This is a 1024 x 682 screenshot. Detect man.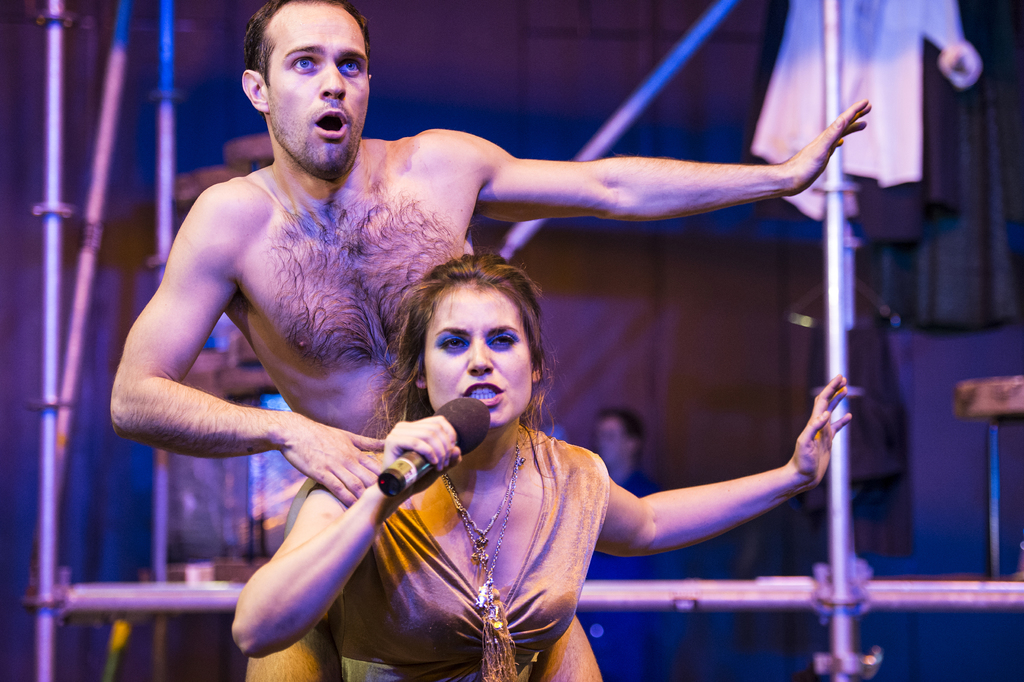
104, 0, 874, 681.
